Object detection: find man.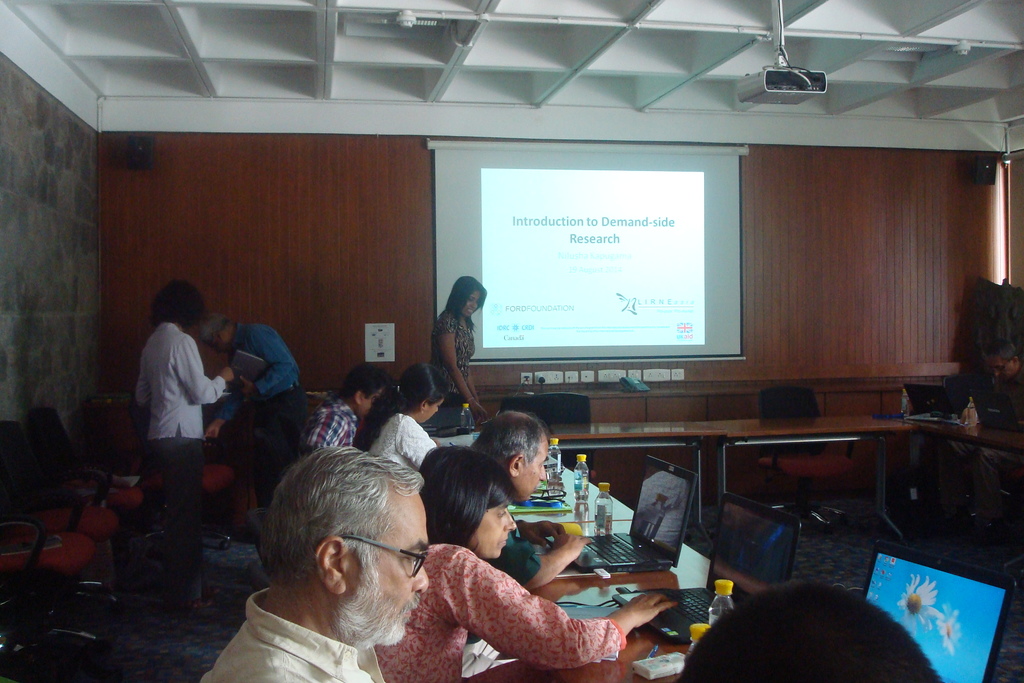
bbox=(935, 336, 1023, 548).
